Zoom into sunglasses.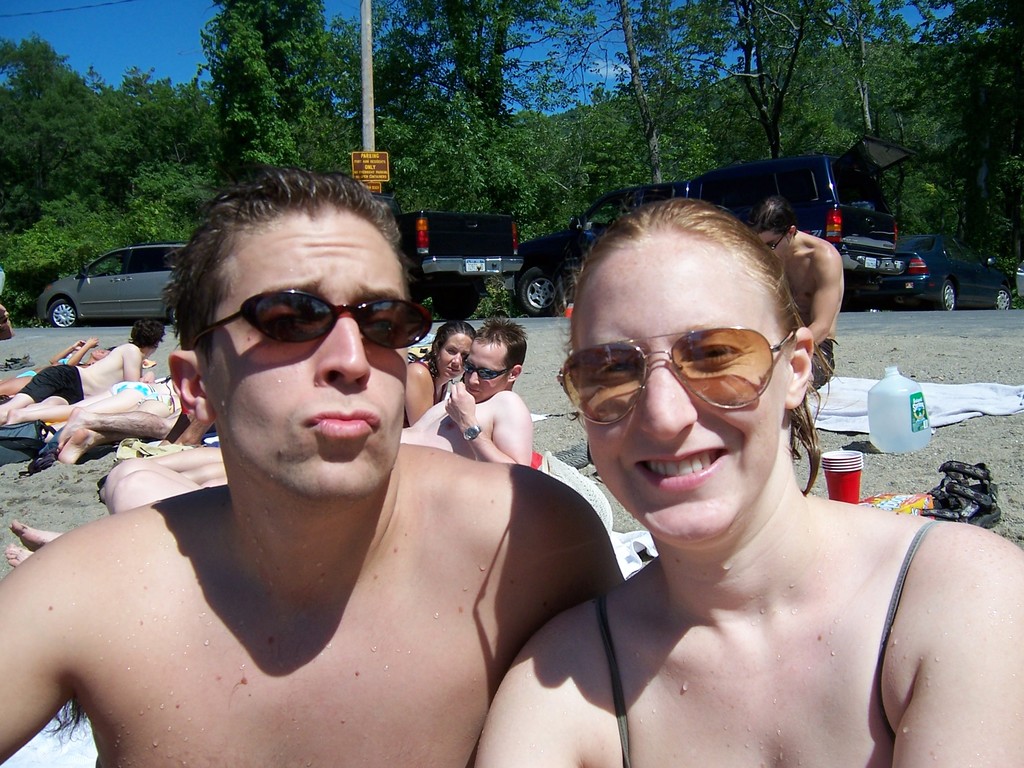
Zoom target: BBox(461, 362, 511, 380).
